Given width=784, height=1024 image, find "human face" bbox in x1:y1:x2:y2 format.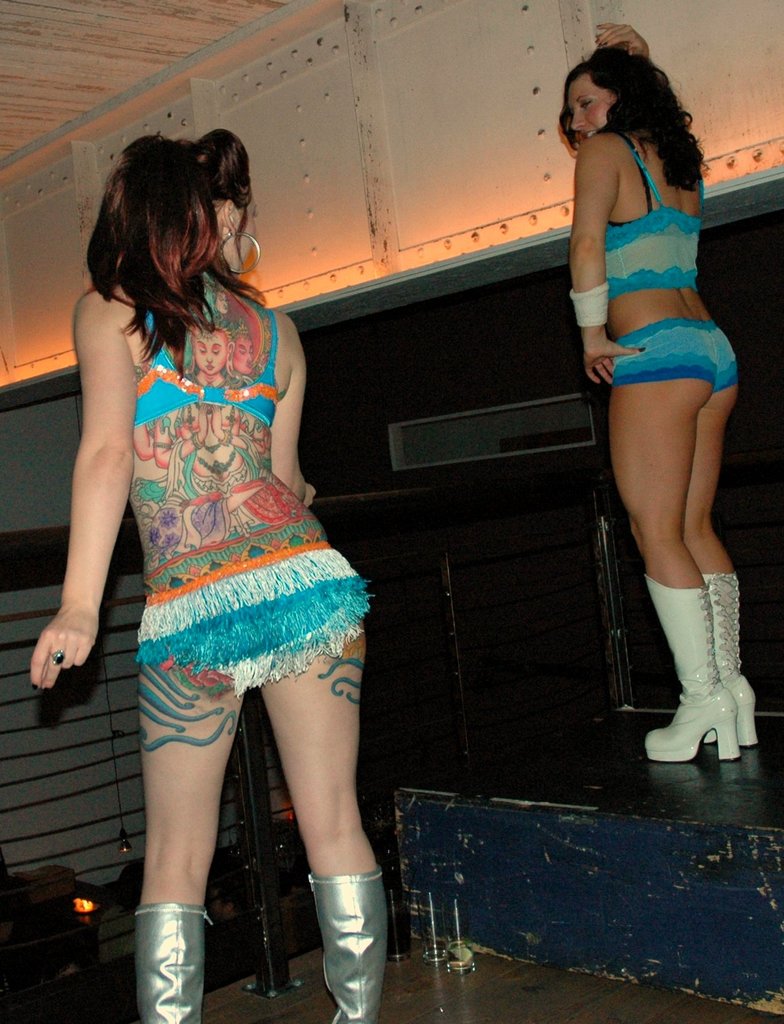
572:74:614:137.
